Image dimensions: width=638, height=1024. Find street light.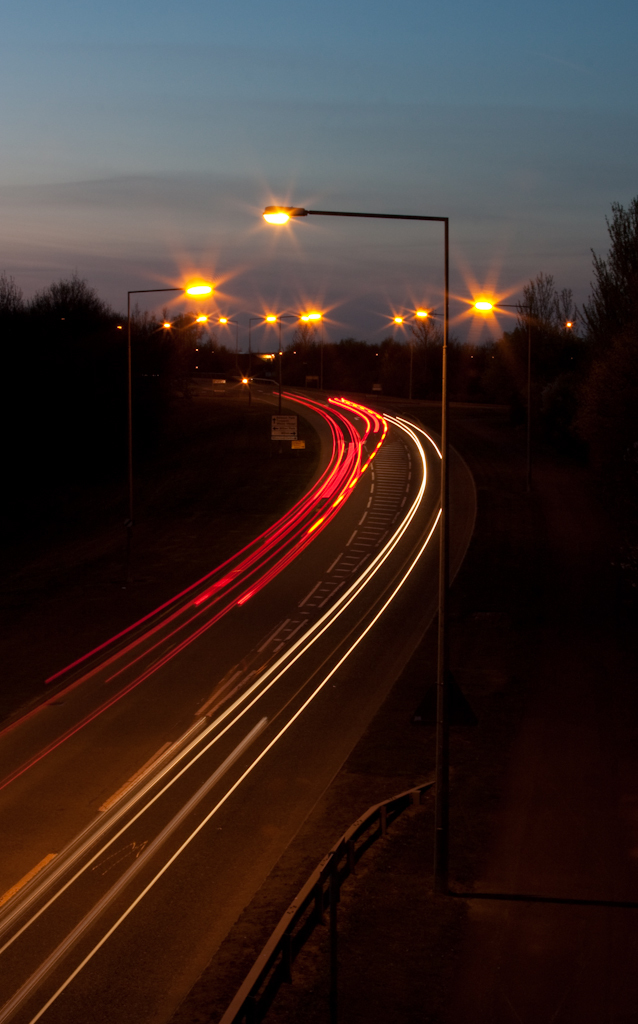
pyautogui.locateOnScreen(127, 277, 215, 501).
